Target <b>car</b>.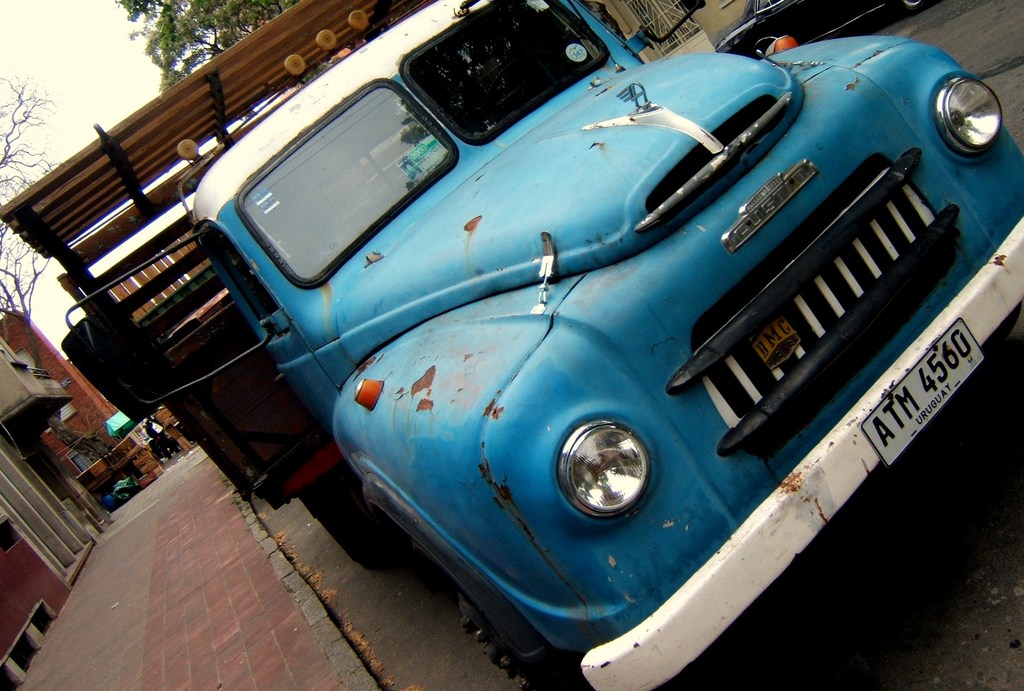
Target region: <region>724, 0, 941, 44</region>.
